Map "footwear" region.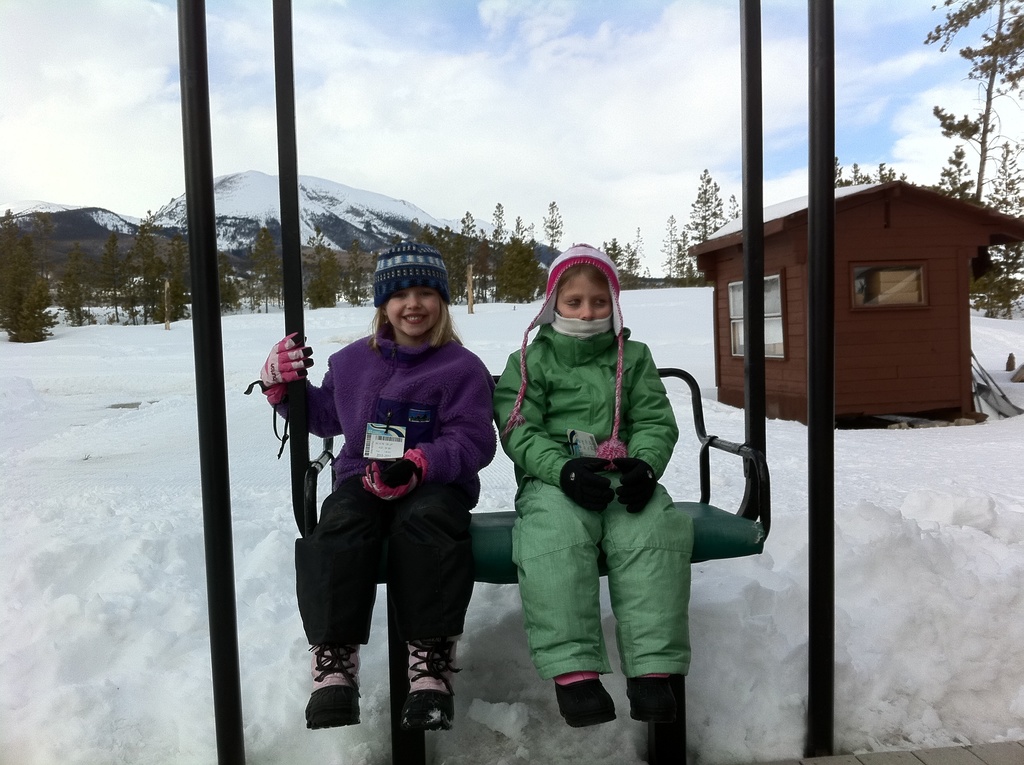
Mapped to detection(628, 675, 687, 764).
